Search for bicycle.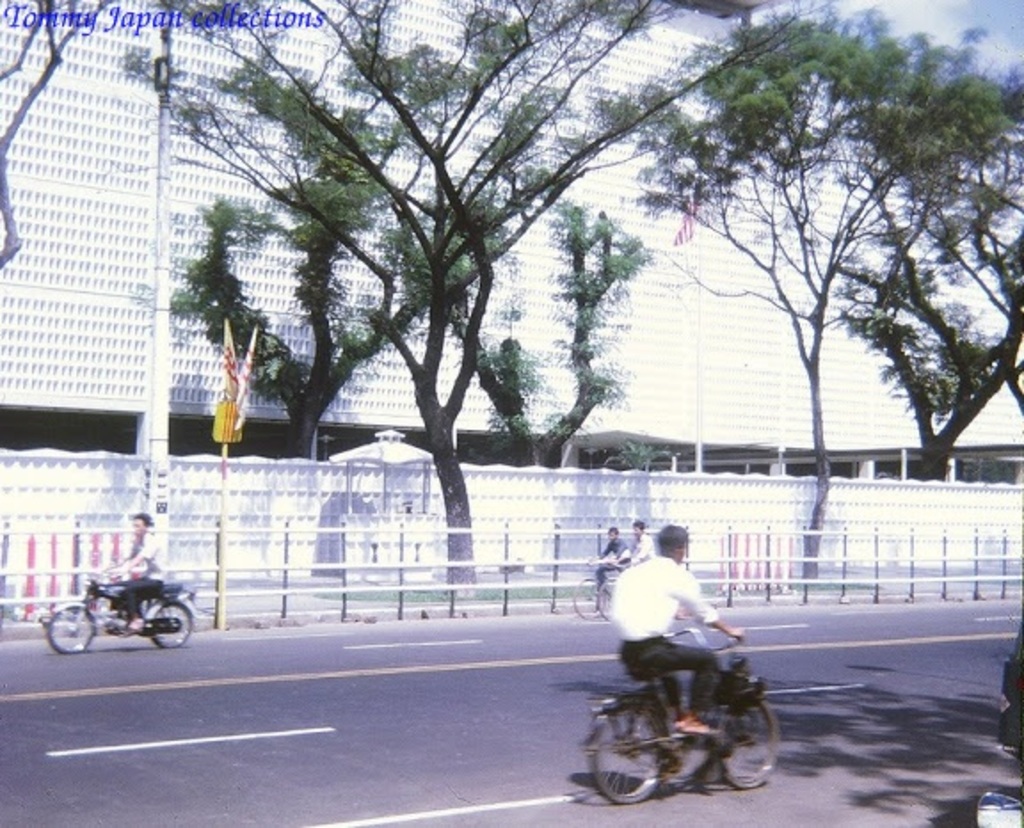
Found at 578, 613, 793, 819.
